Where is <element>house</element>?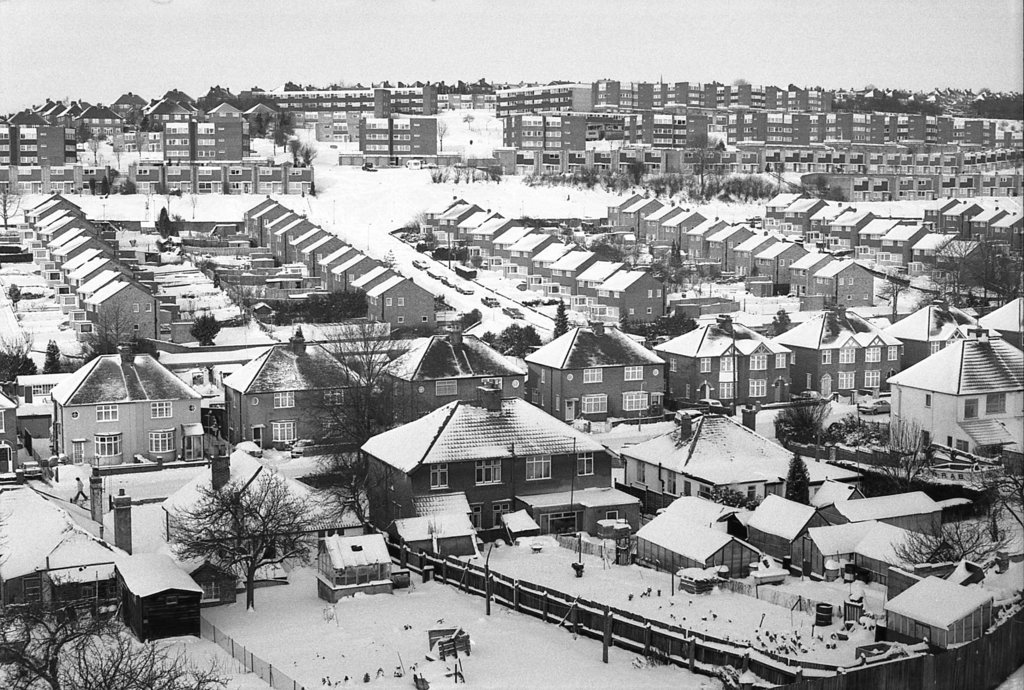
[left=0, top=386, right=18, bottom=467].
